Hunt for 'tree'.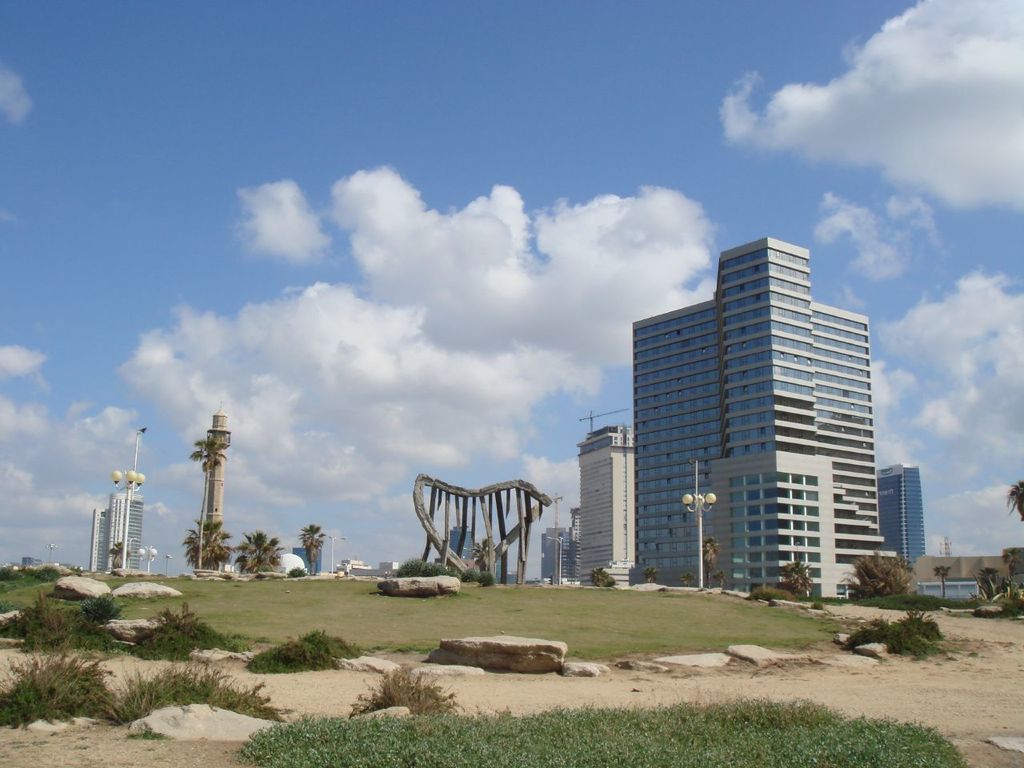
Hunted down at (646,566,658,584).
